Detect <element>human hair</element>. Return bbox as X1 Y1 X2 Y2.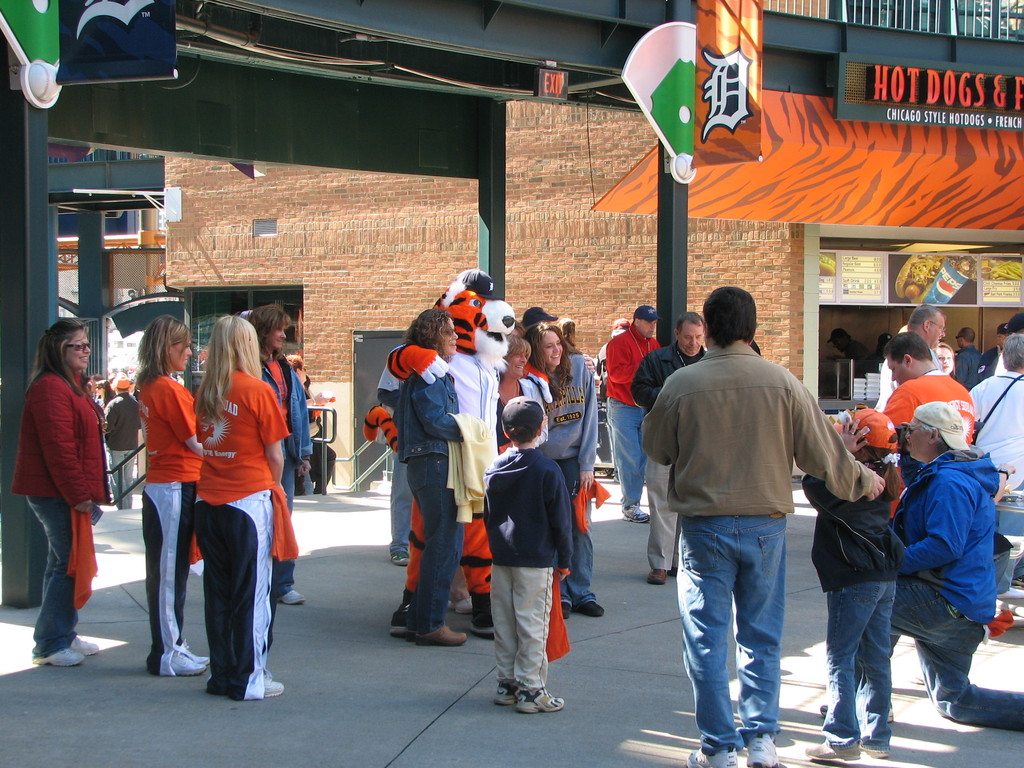
699 285 758 346.
